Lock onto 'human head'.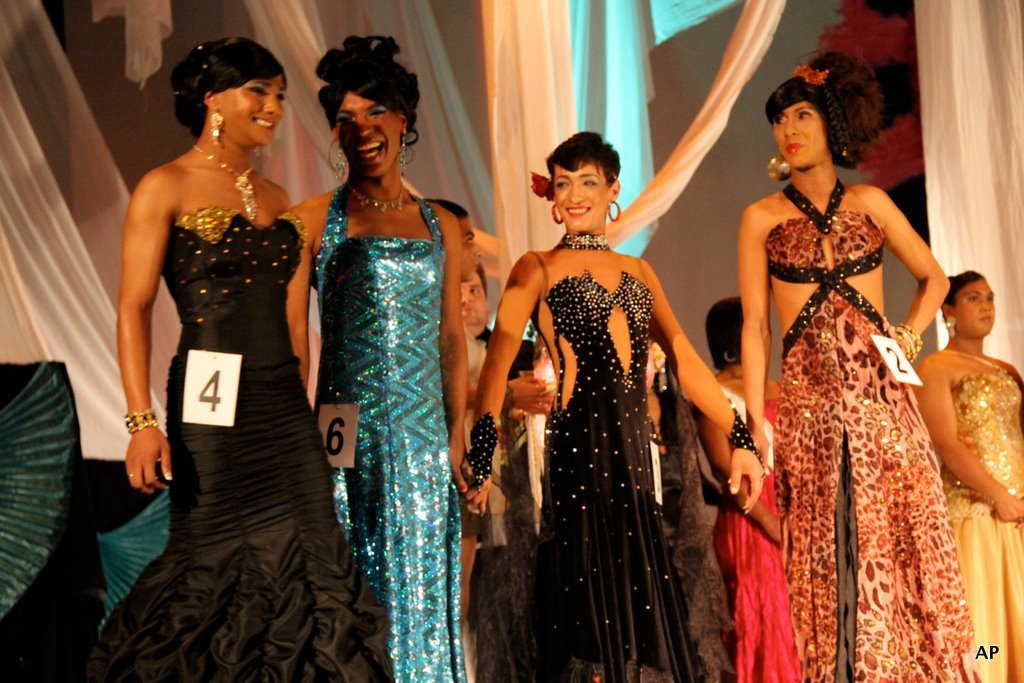
Locked: bbox=[461, 268, 487, 333].
